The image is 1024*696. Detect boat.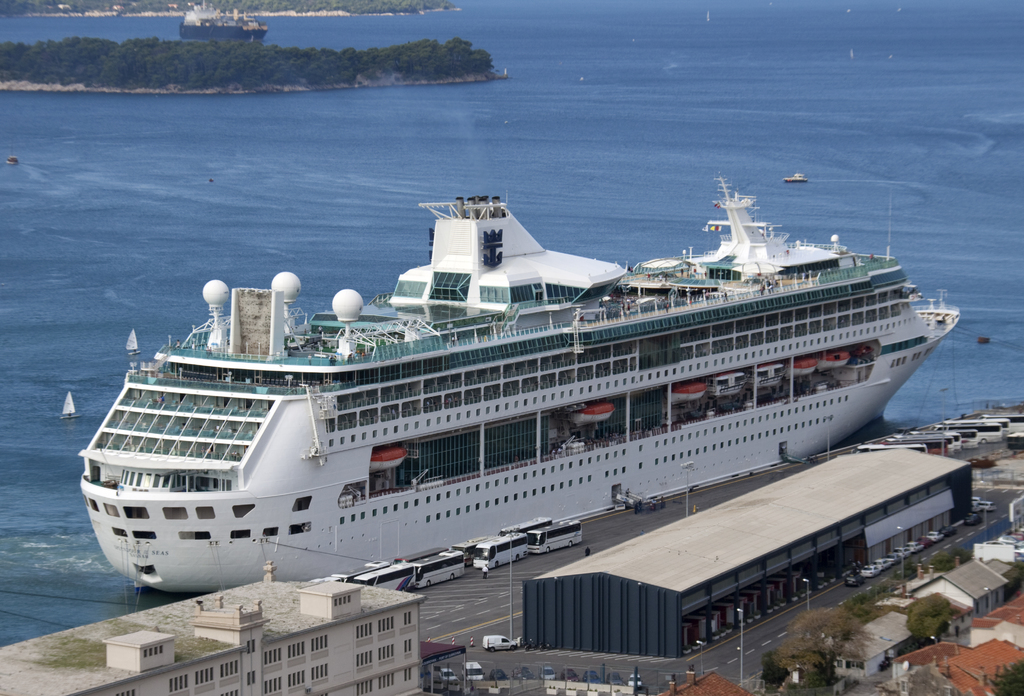
Detection: l=179, t=0, r=269, b=44.
